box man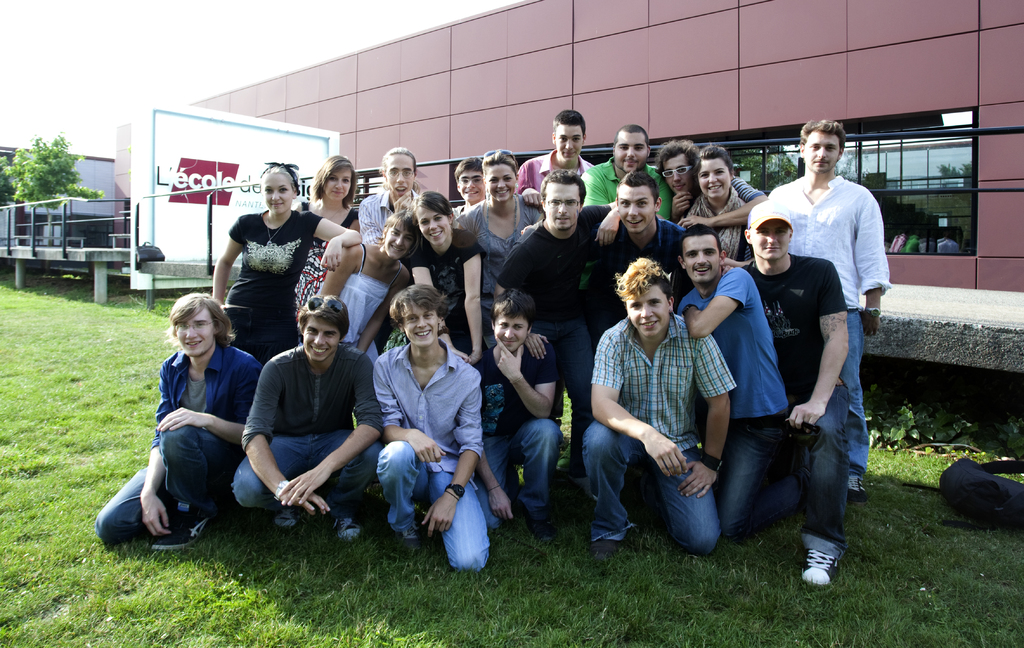
[229, 297, 378, 544]
